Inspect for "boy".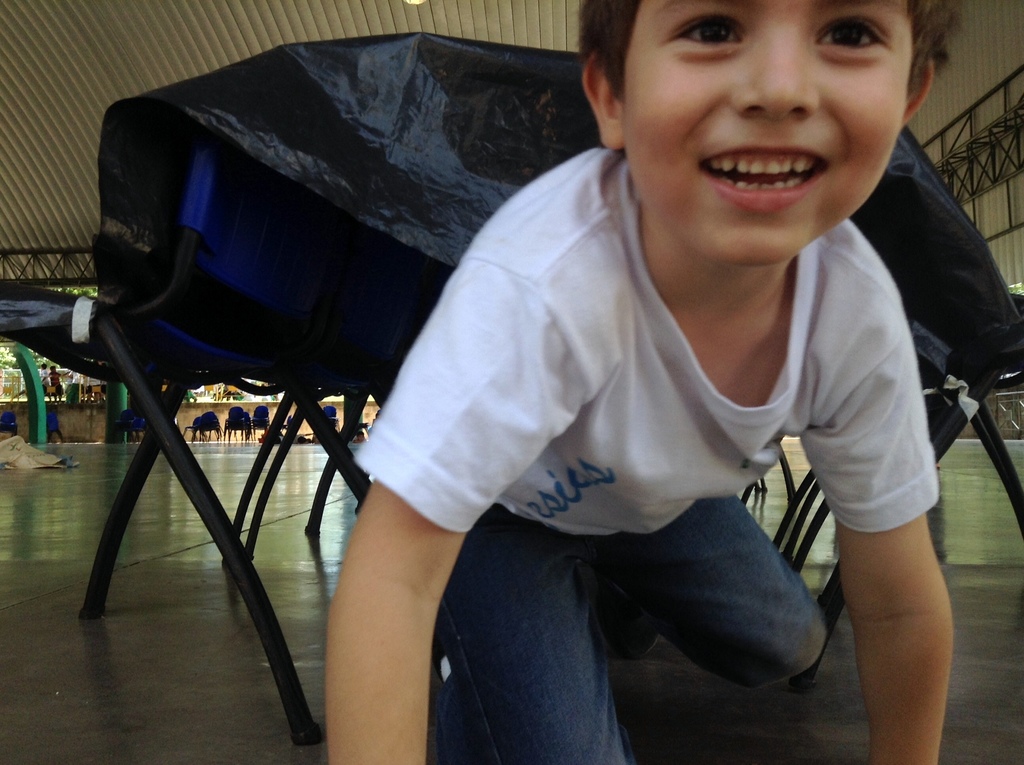
Inspection: [315,0,948,754].
